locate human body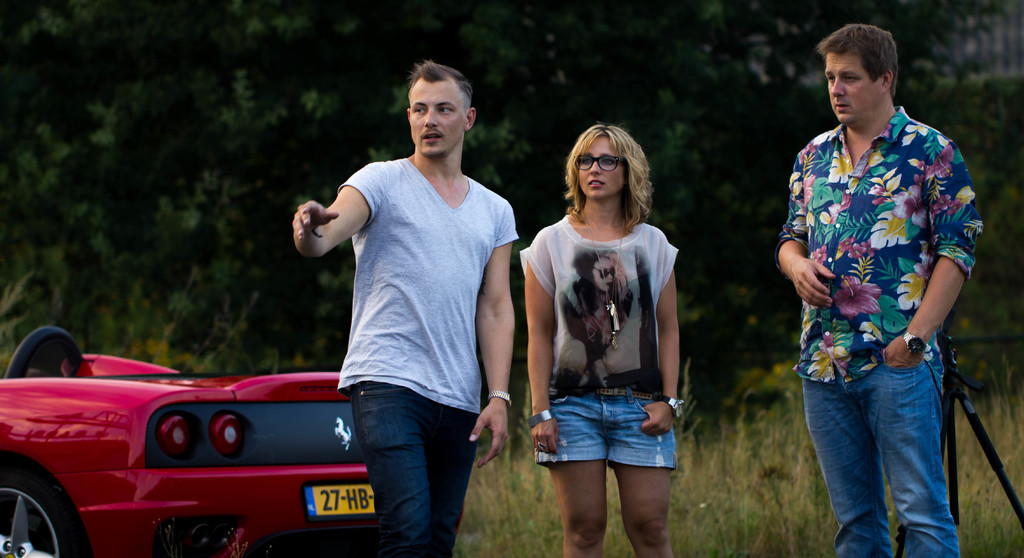
783/22/989/557
